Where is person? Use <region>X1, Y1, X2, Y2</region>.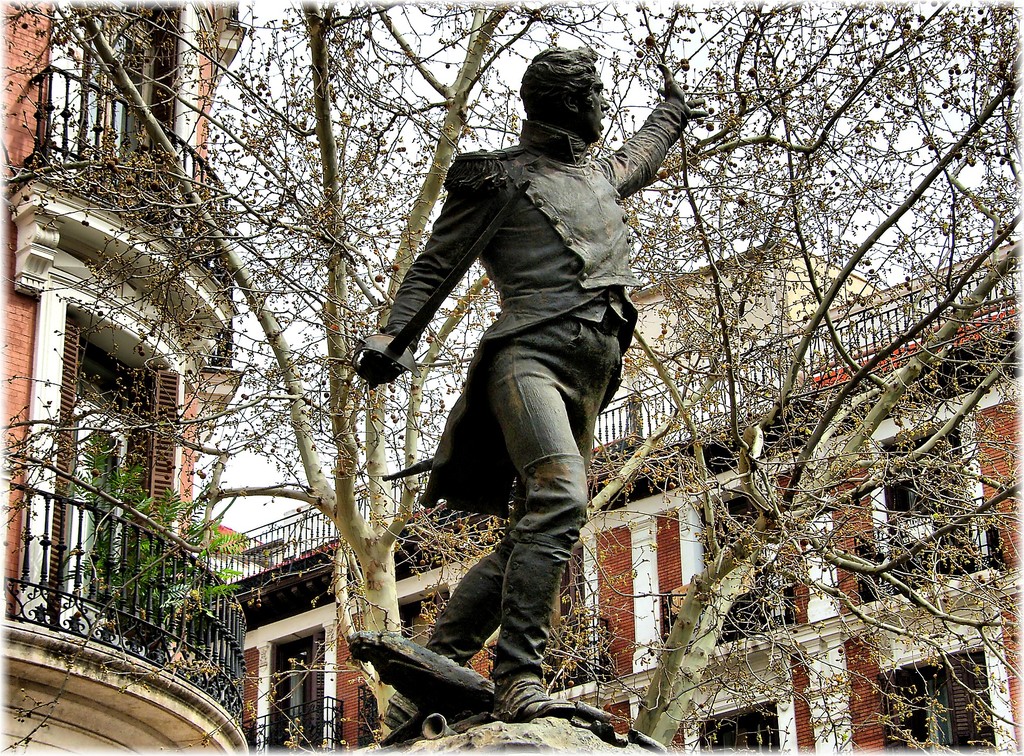
<region>348, 28, 699, 718</region>.
